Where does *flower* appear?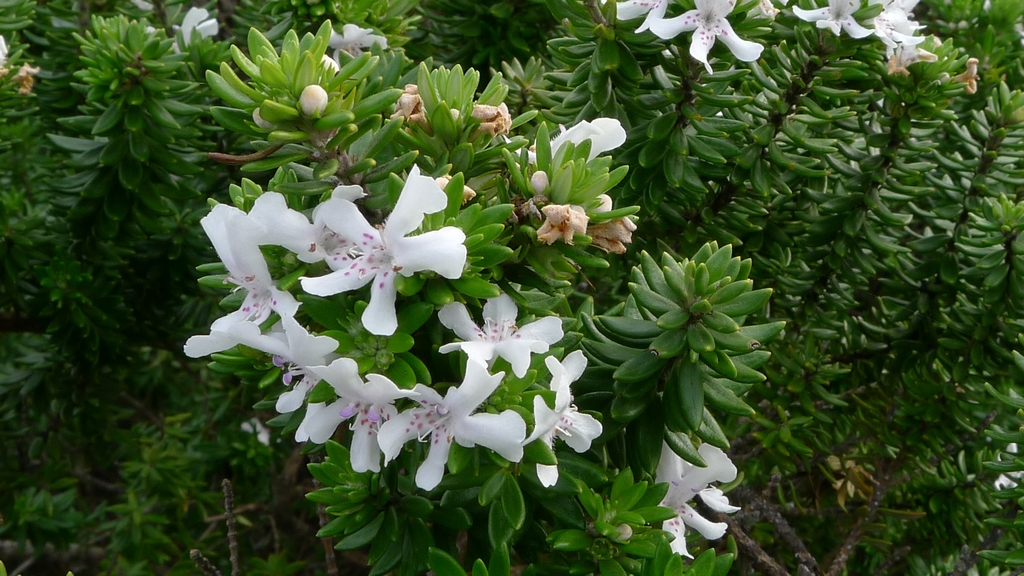
Appears at [796, 0, 874, 36].
